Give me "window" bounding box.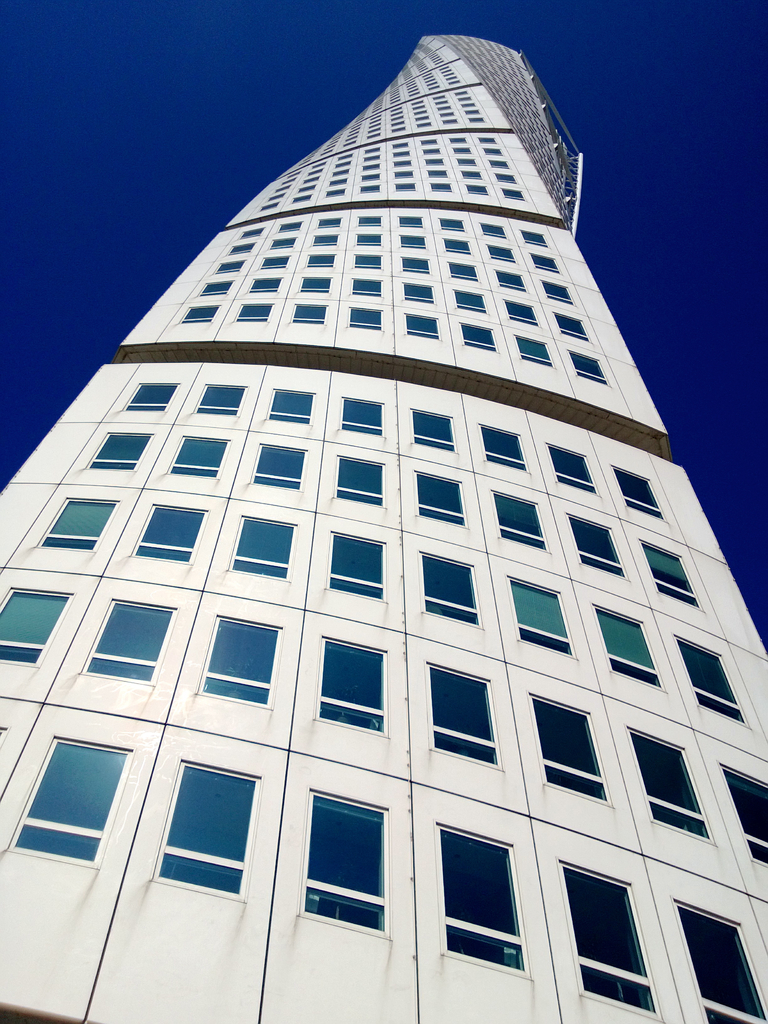
352:254:383:268.
